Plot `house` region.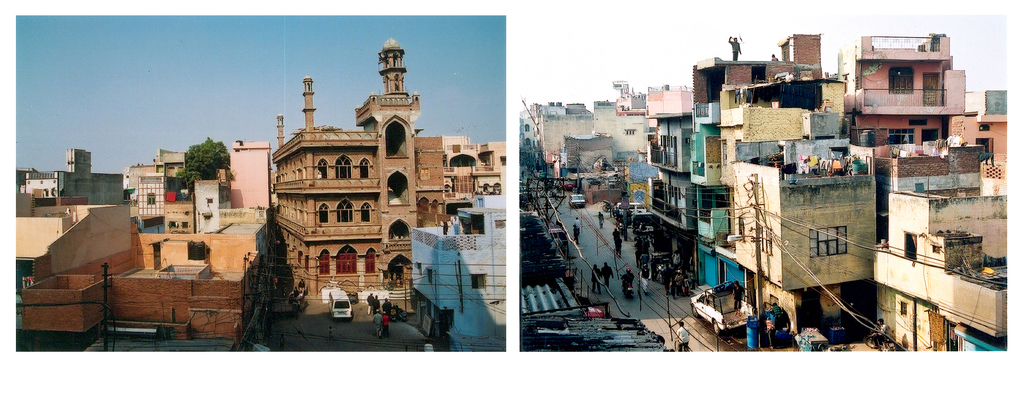
Plotted at box(590, 95, 652, 159).
